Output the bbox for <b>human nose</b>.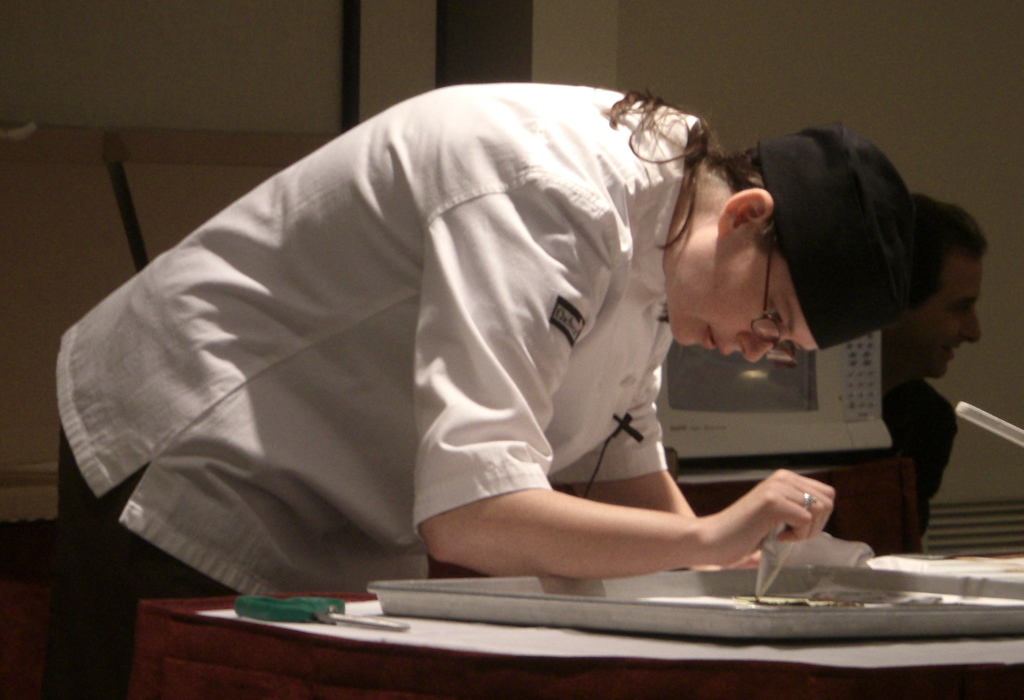
(x1=739, y1=331, x2=780, y2=364).
